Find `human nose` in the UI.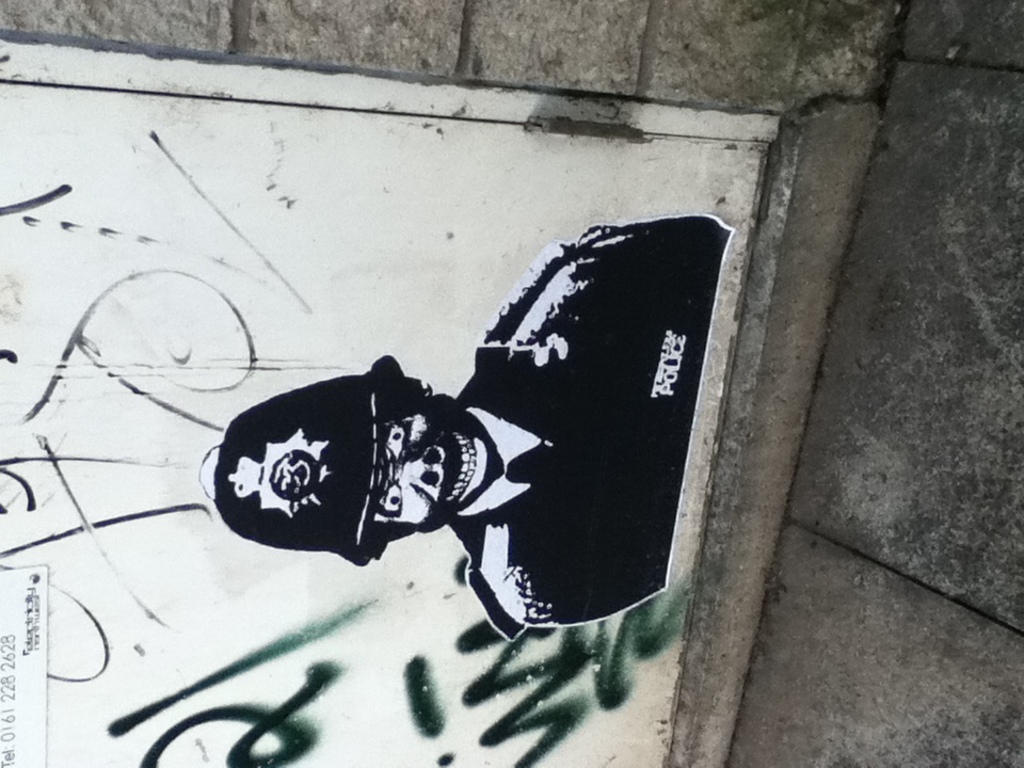
UI element at (x1=402, y1=448, x2=443, y2=497).
